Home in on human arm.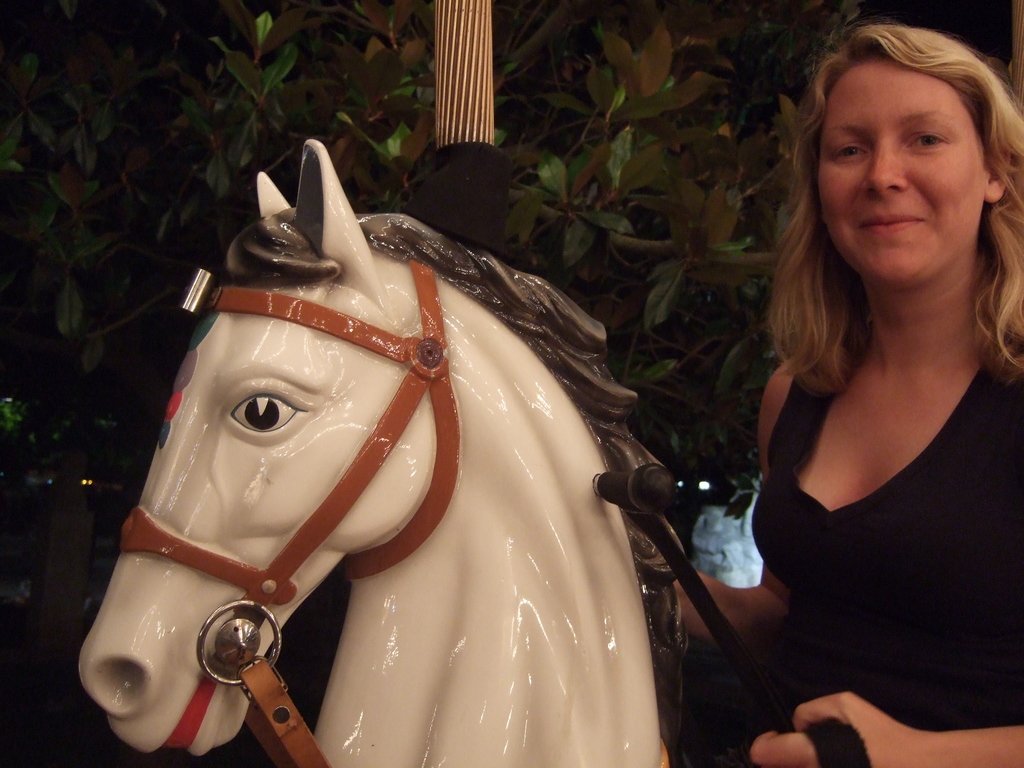
Homed in at [left=682, top=357, right=803, bottom=646].
